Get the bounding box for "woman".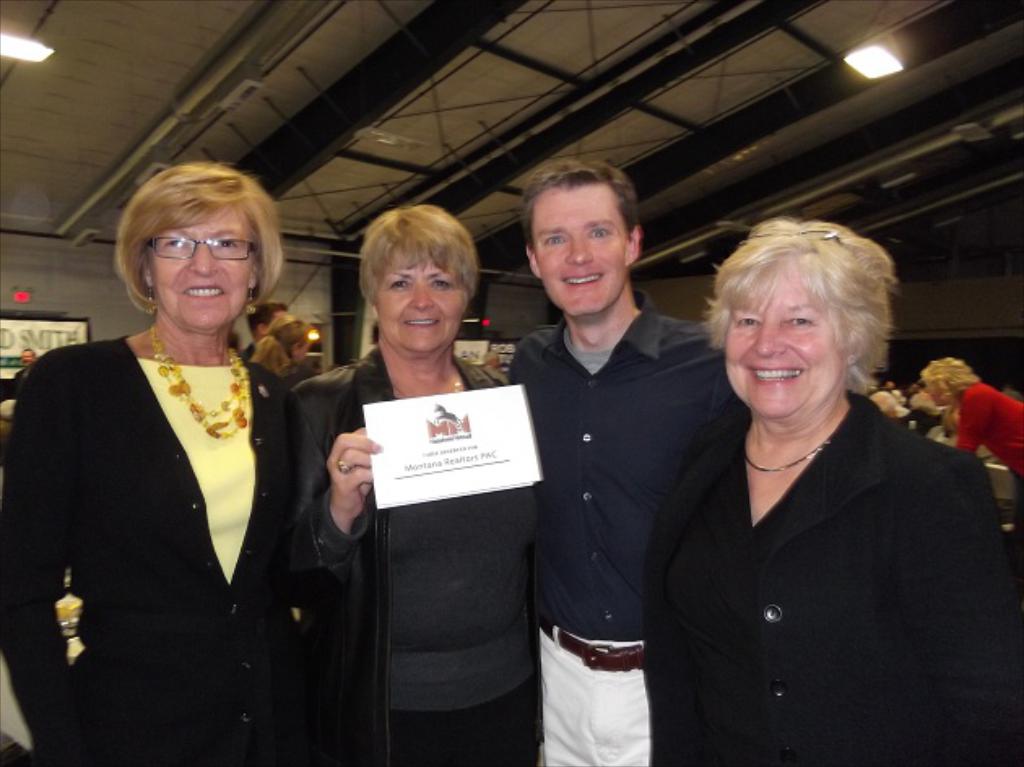
pyautogui.locateOnScreen(650, 213, 1019, 765).
